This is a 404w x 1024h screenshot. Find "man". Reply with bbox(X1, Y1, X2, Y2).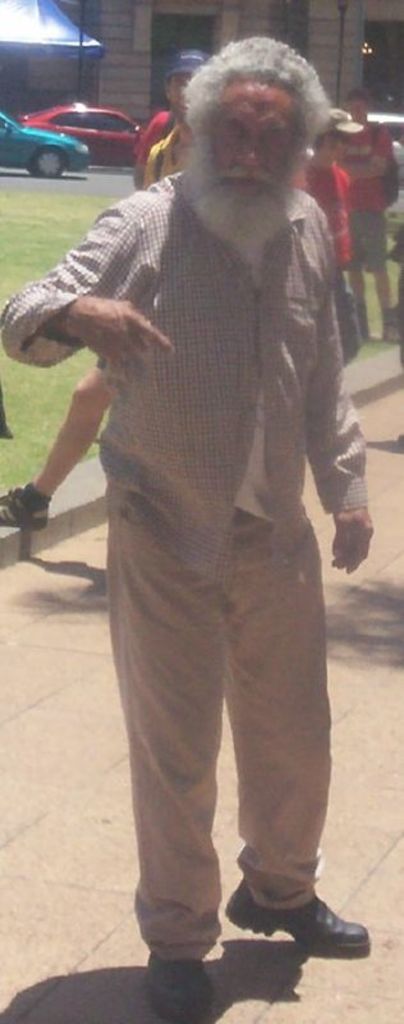
bbox(19, 42, 380, 955).
